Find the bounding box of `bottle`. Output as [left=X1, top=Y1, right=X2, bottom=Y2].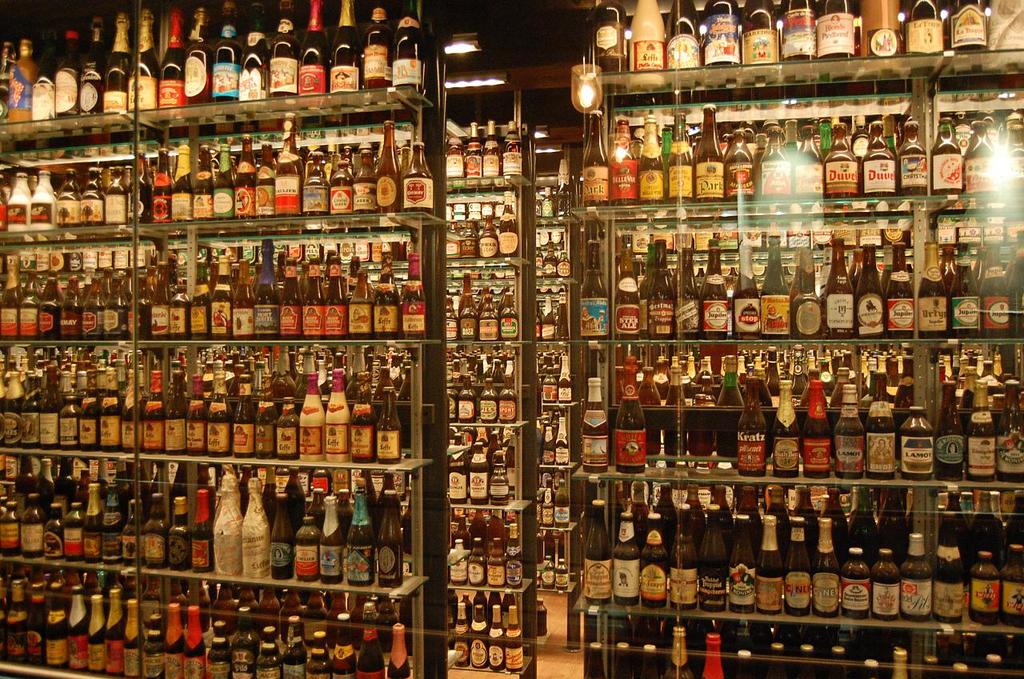
[left=775, top=1, right=820, bottom=80].
